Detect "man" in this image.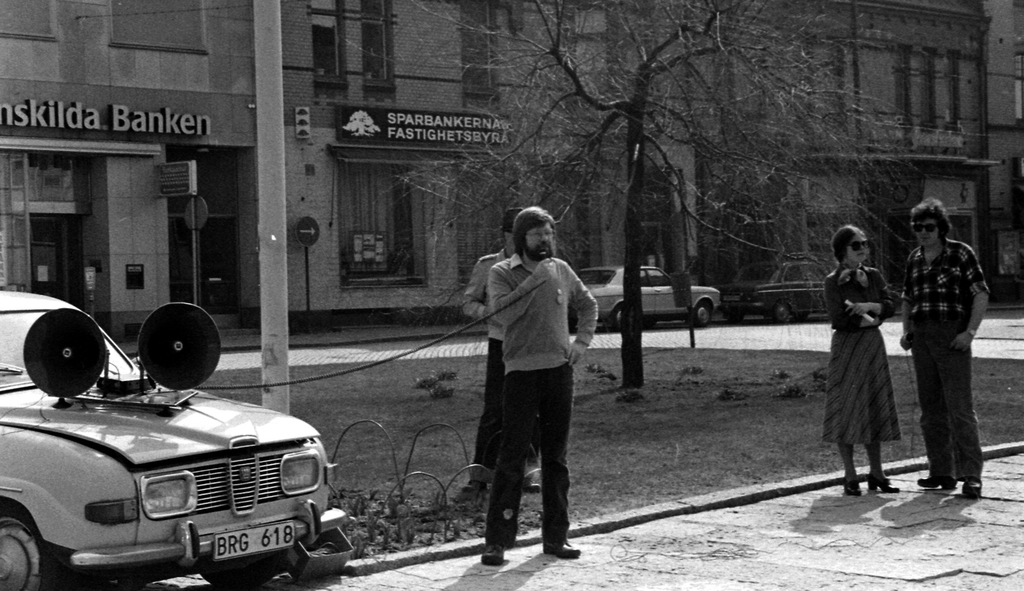
Detection: <region>483, 205, 598, 571</region>.
